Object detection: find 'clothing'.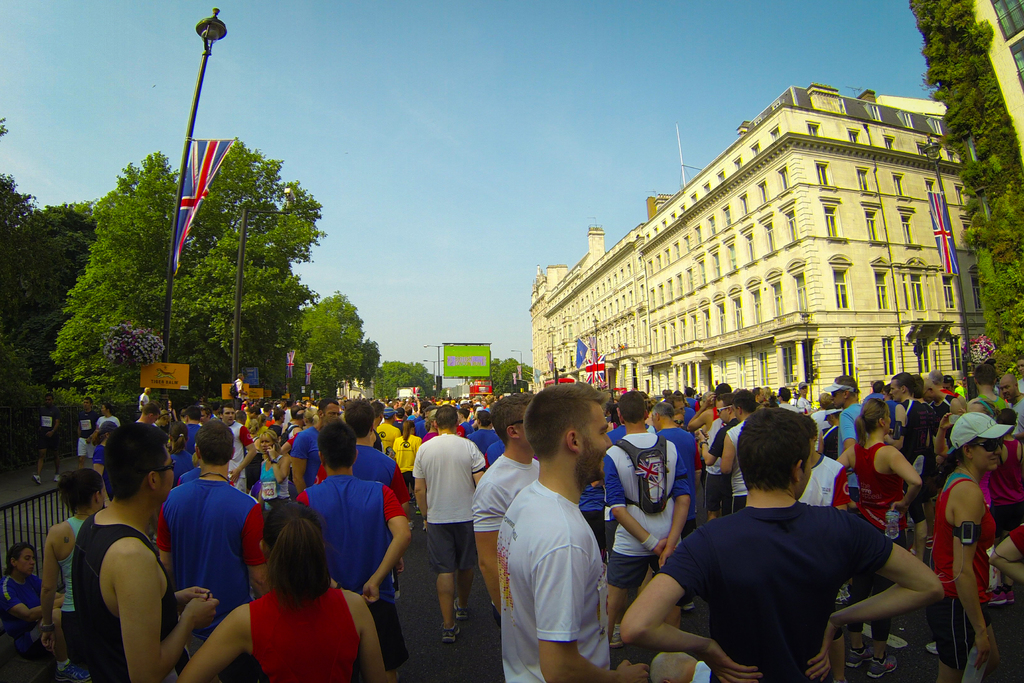
left=383, top=441, right=419, bottom=483.
